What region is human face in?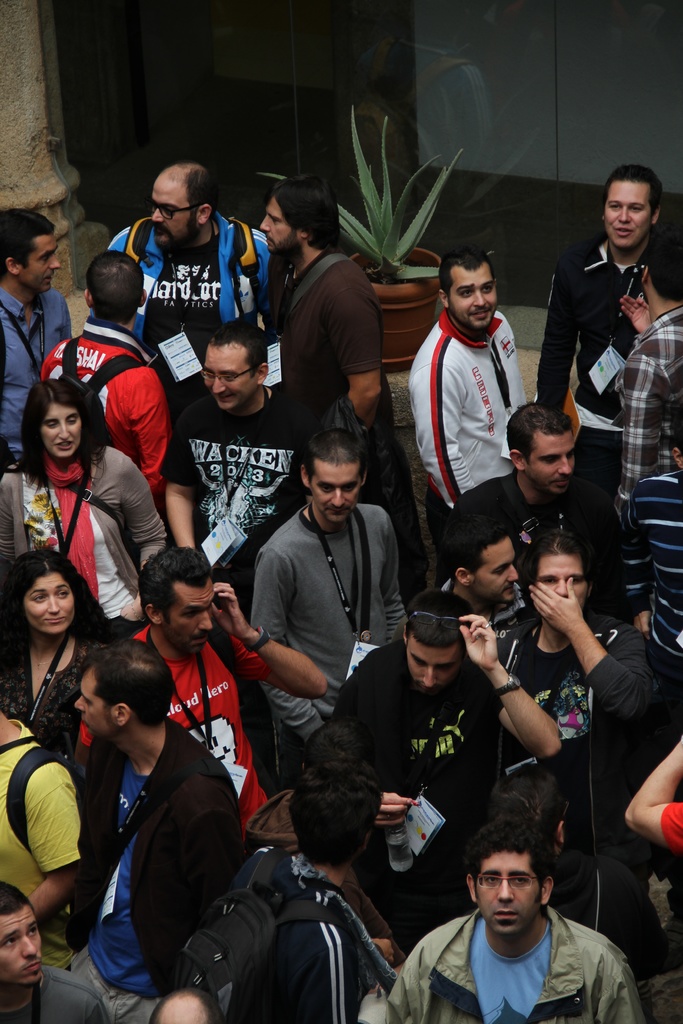
604/182/651/245.
